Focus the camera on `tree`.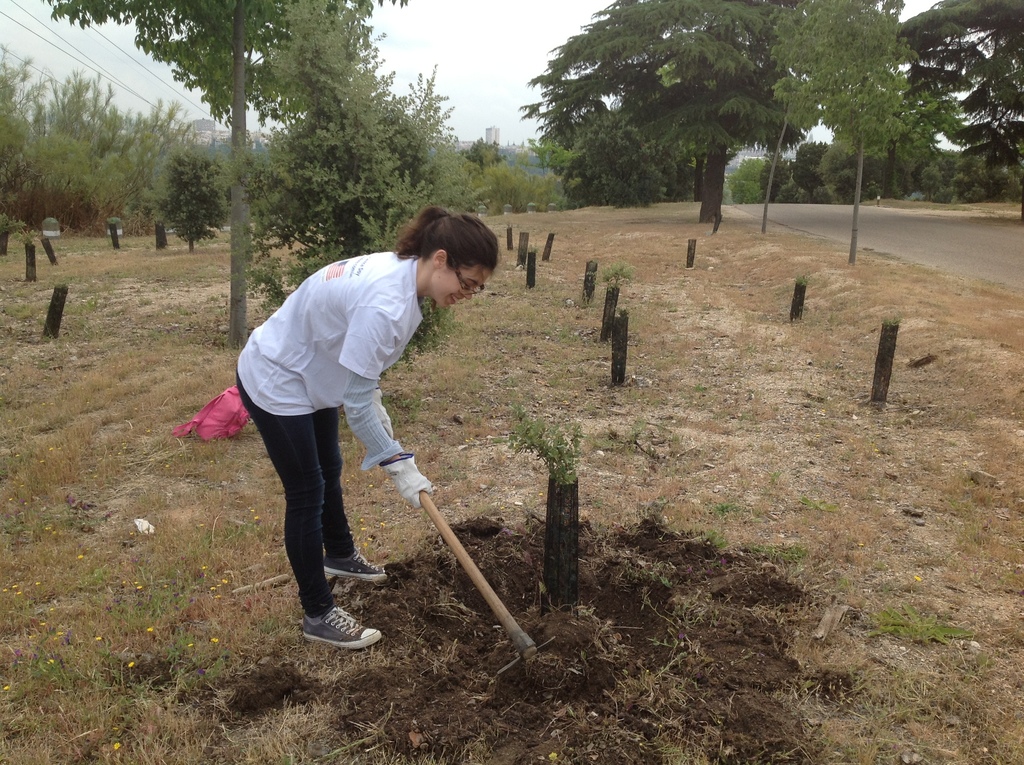
Focus region: <box>801,0,922,266</box>.
